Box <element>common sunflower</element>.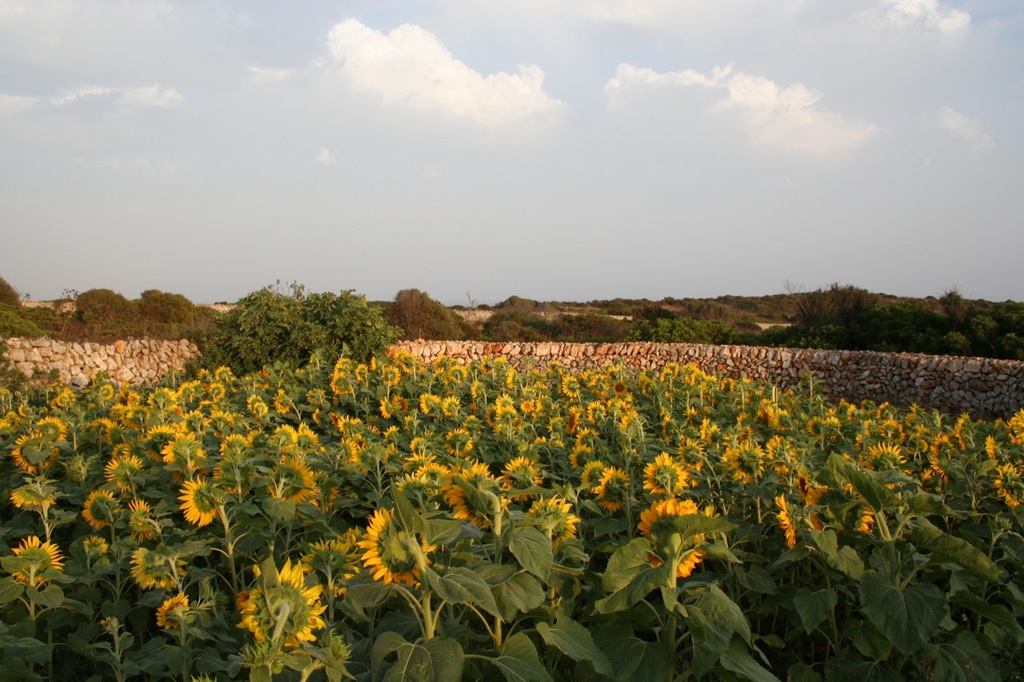
pyautogui.locateOnScreen(769, 486, 808, 546).
